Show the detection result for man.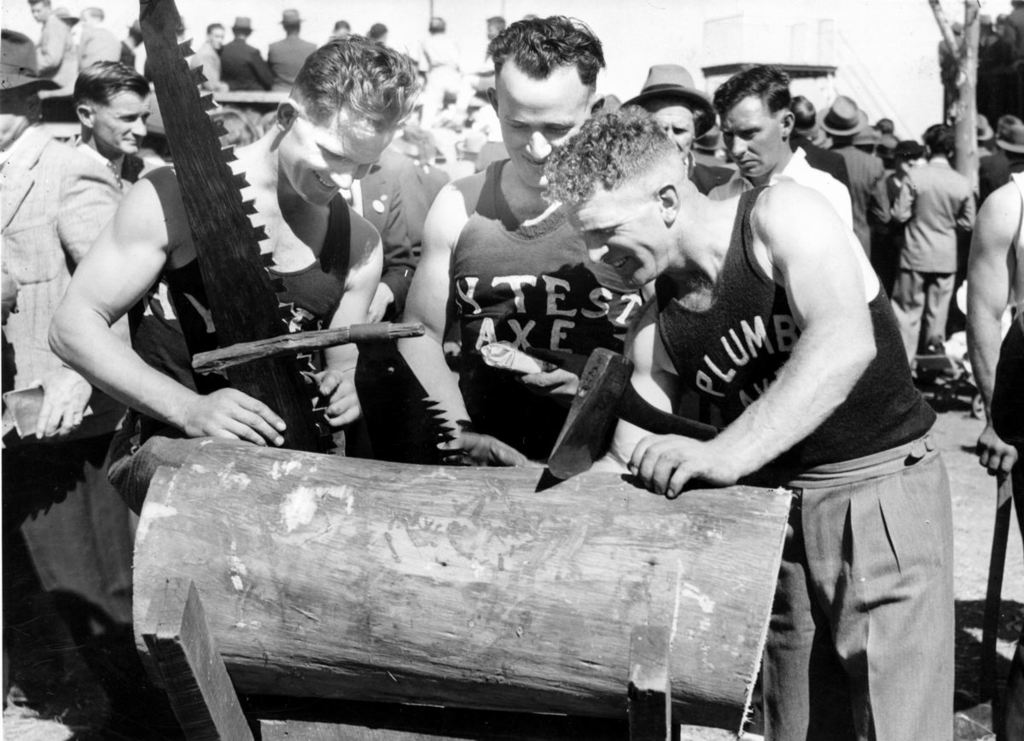
left=623, top=61, right=734, bottom=192.
